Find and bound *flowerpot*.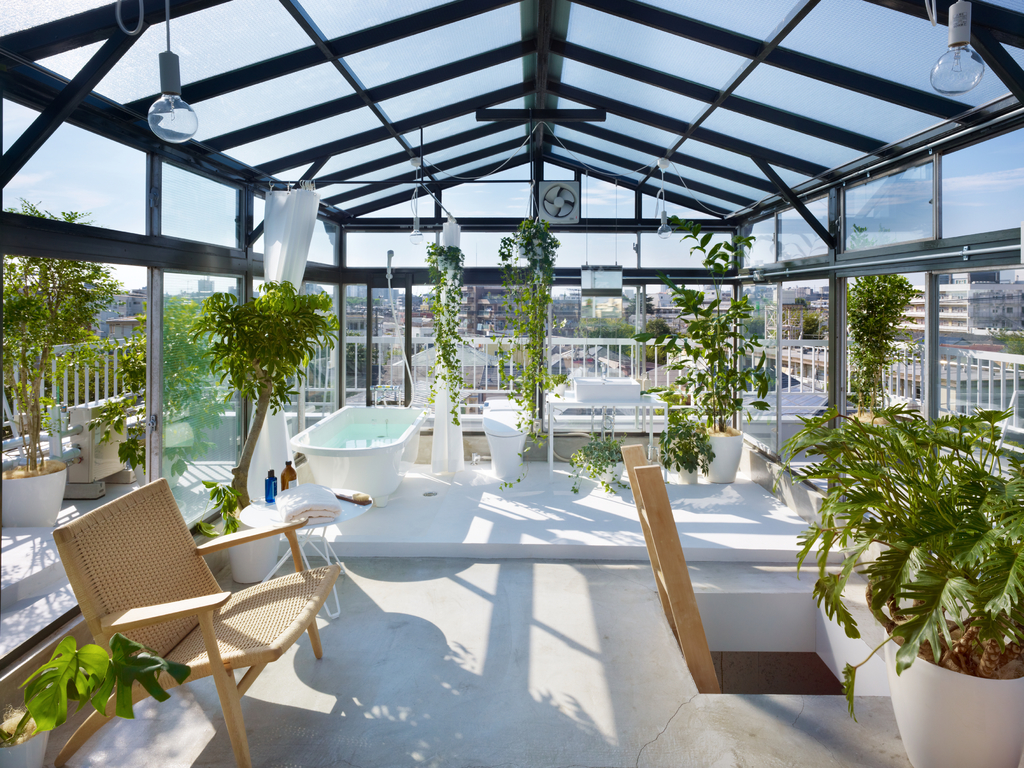
Bound: [702, 433, 742, 484].
